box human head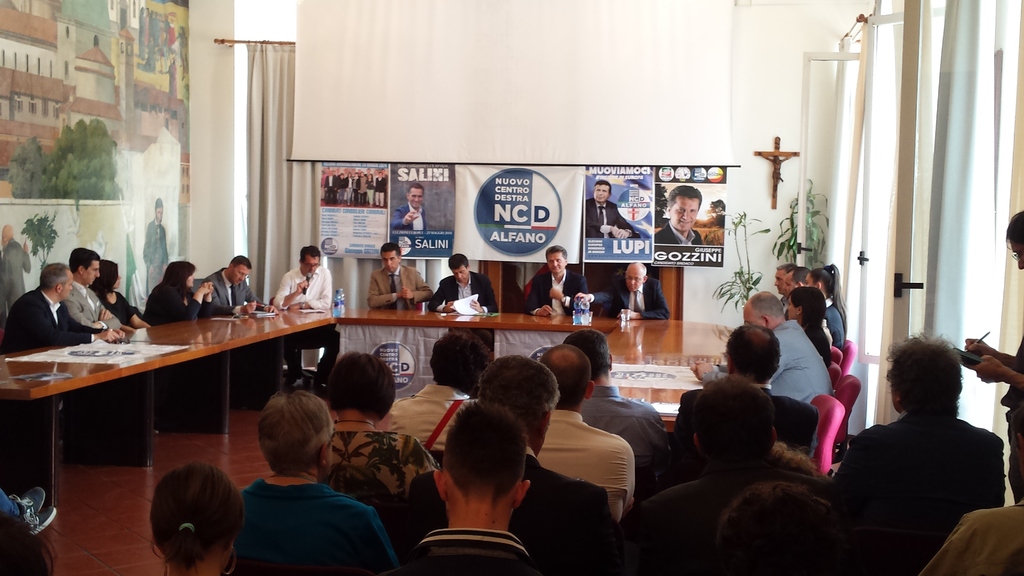
<region>155, 198, 163, 225</region>
